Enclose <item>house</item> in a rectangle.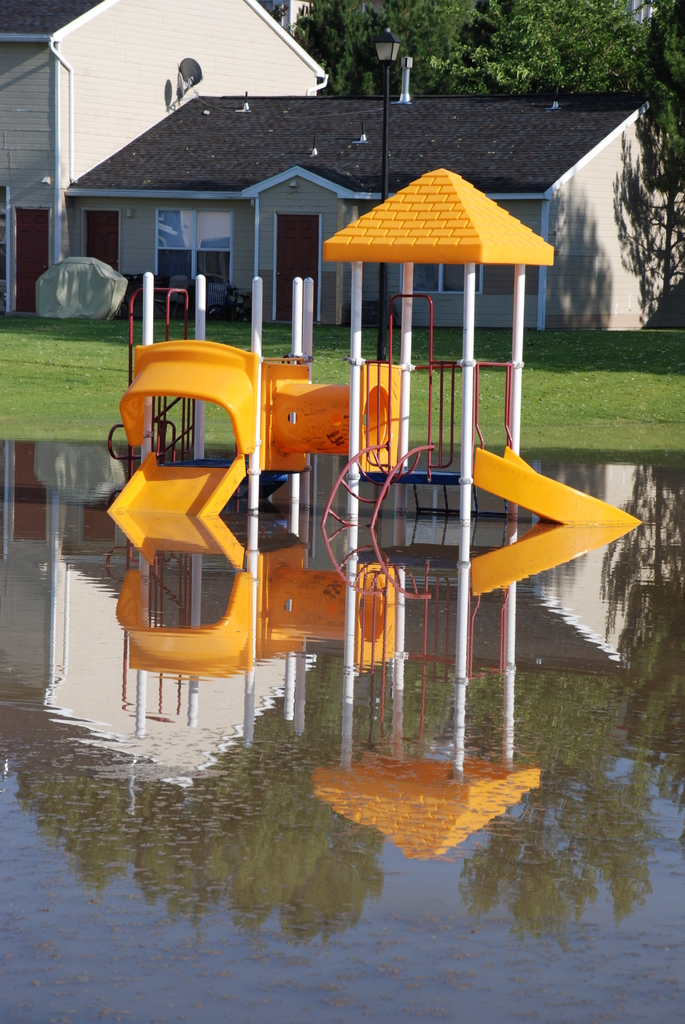
bbox=[365, 460, 684, 671].
